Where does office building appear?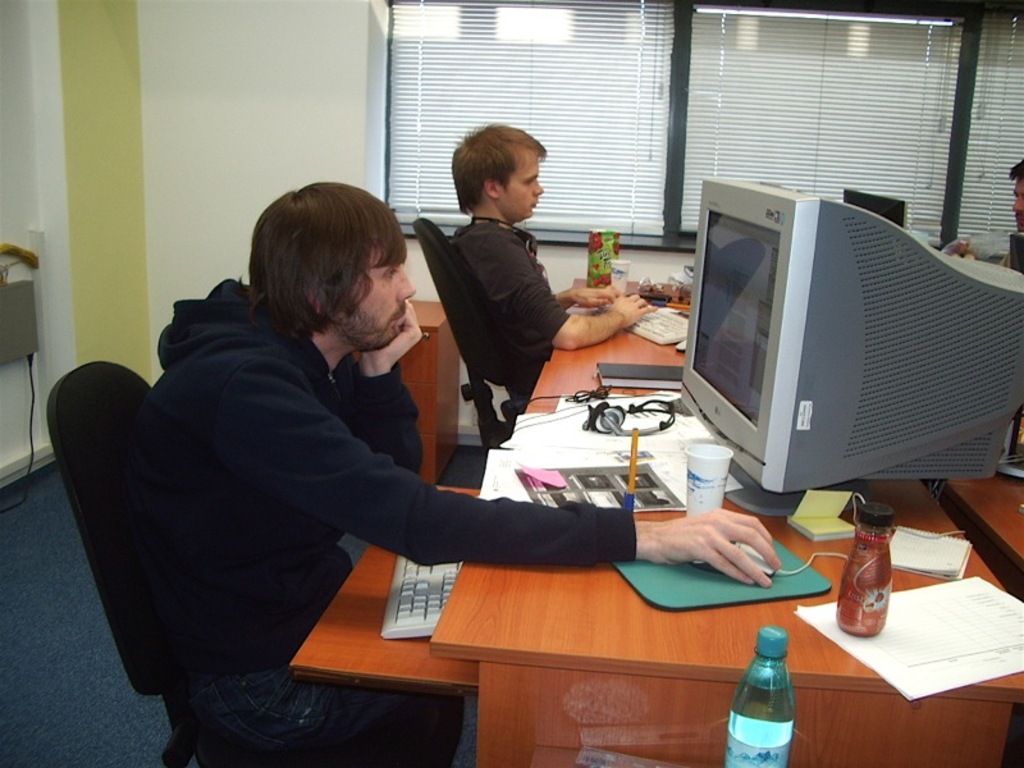
Appears at (0,0,1023,767).
